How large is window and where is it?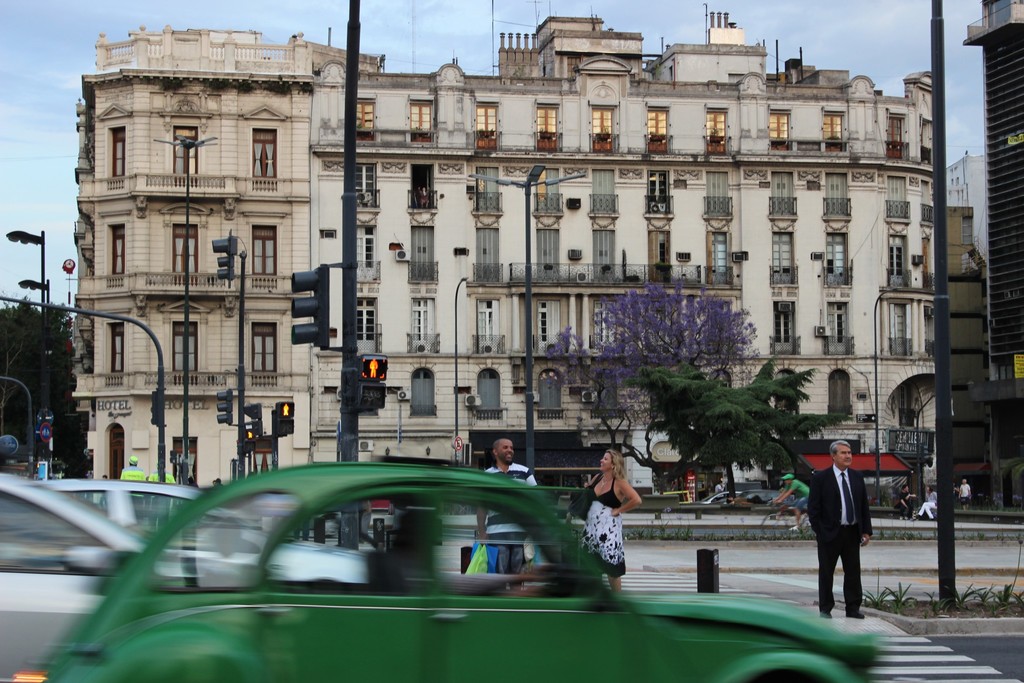
Bounding box: box=[595, 369, 618, 413].
